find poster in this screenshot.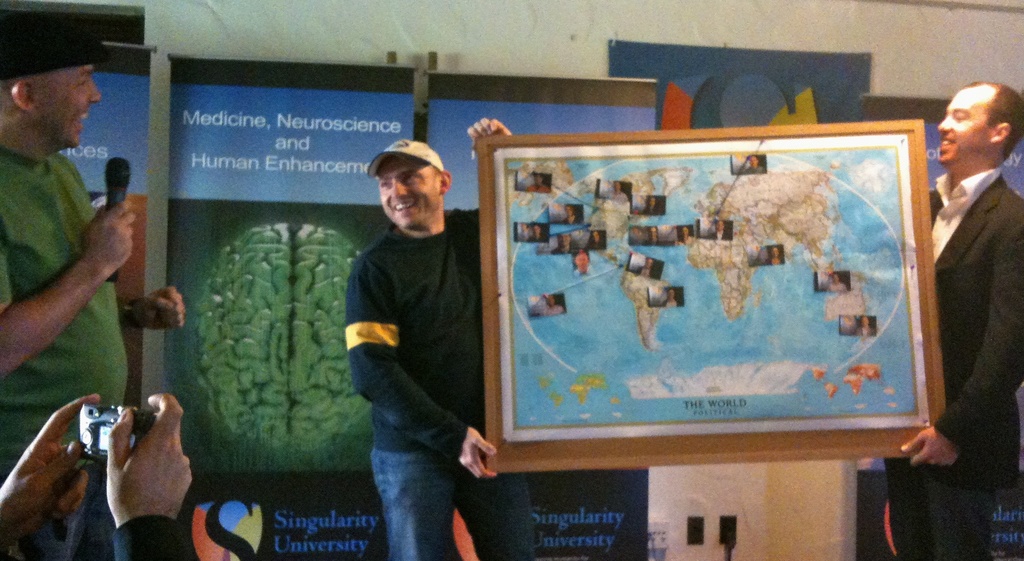
The bounding box for poster is crop(856, 130, 1023, 560).
